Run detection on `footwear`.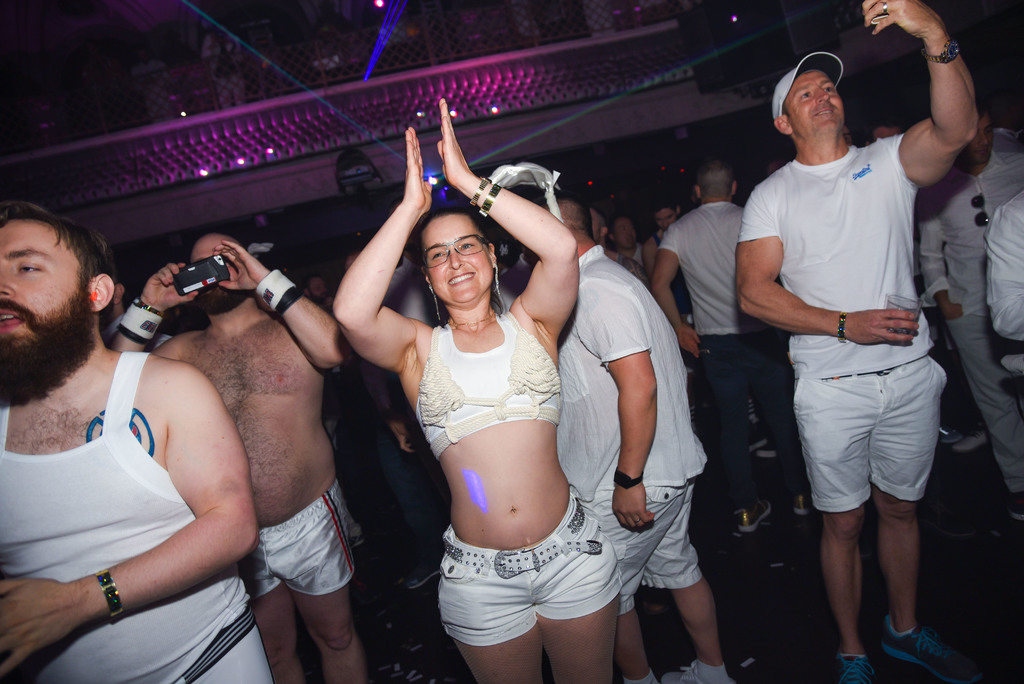
Result: [x1=749, y1=423, x2=769, y2=452].
